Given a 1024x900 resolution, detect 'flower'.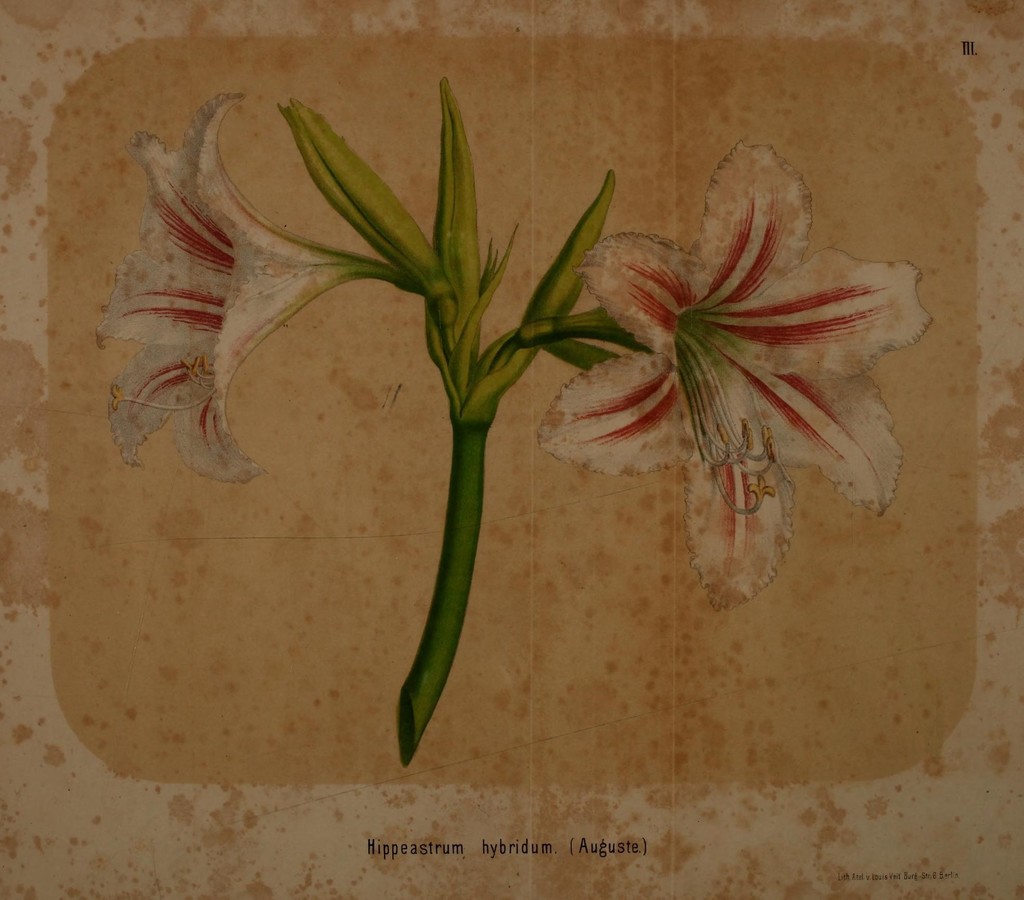
<bbox>95, 88, 366, 490</bbox>.
